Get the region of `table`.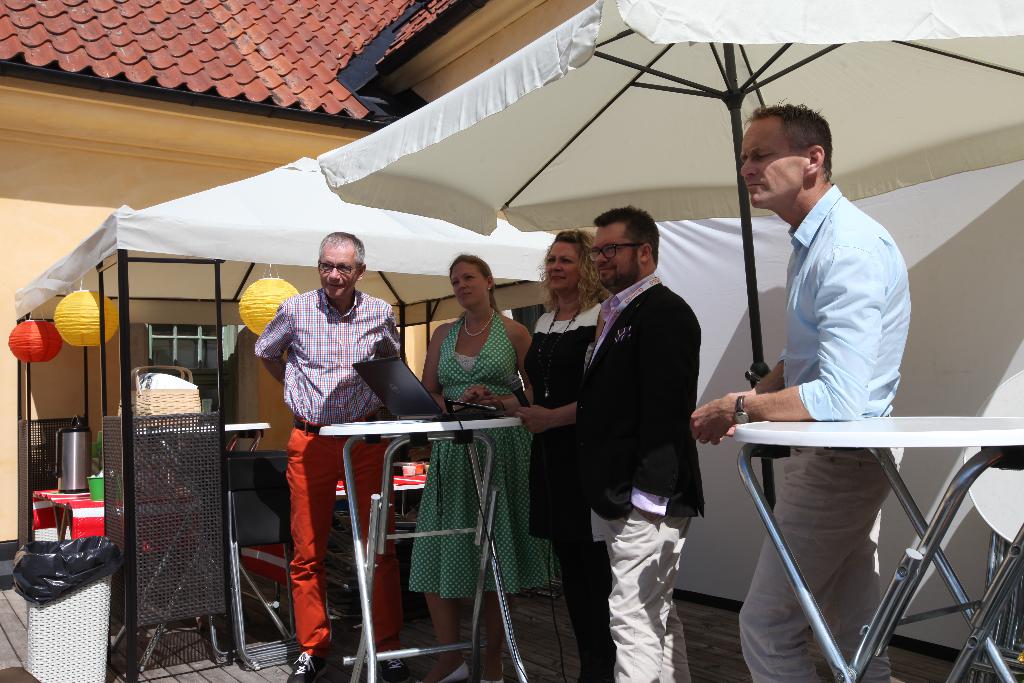
x1=686 y1=370 x2=1018 y2=648.
